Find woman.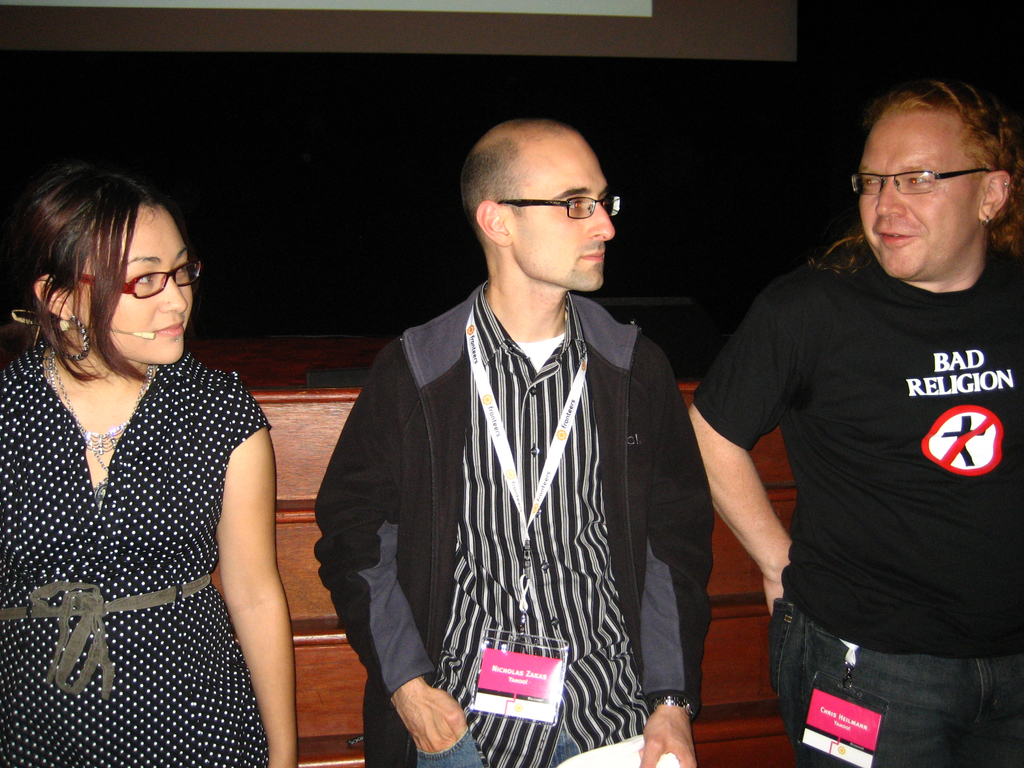
l=0, t=141, r=298, b=767.
